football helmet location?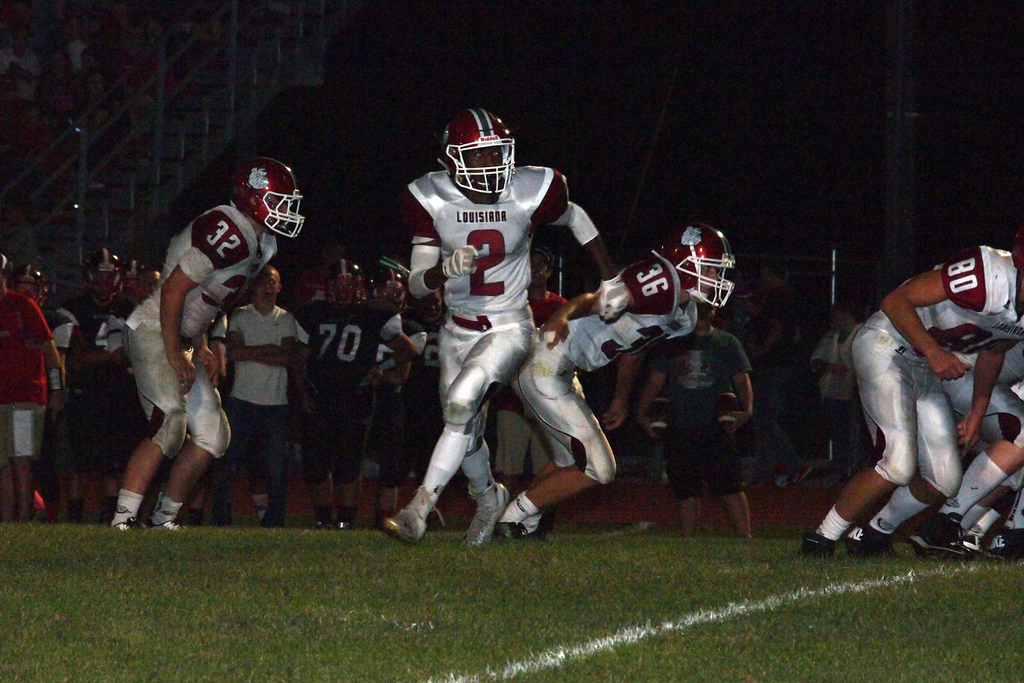
(437, 120, 517, 214)
